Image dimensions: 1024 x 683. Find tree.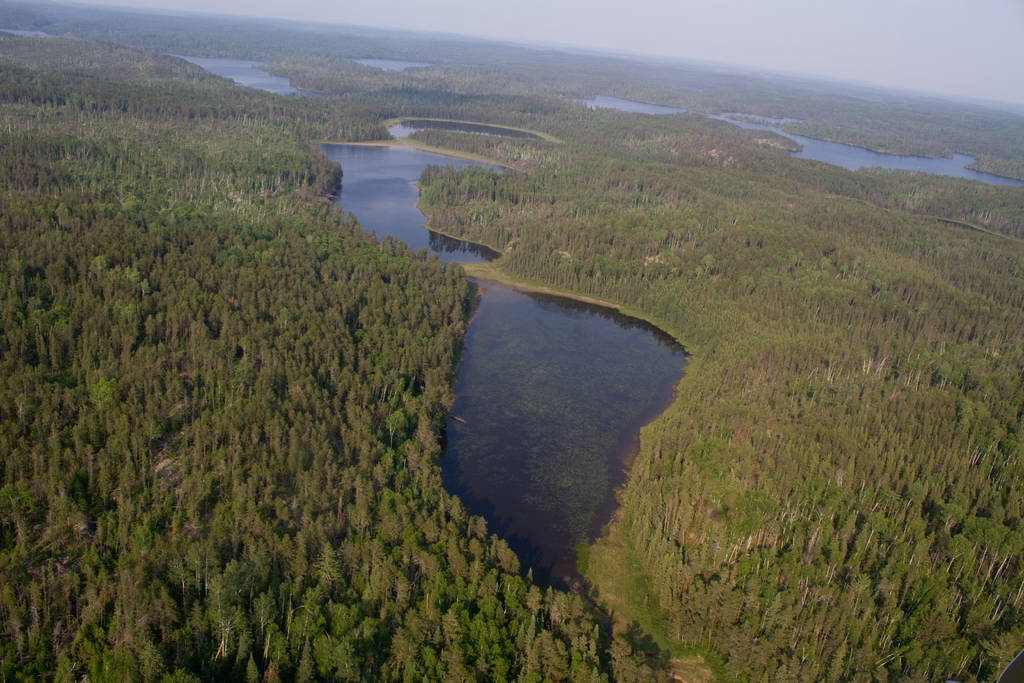
[left=526, top=630, right=570, bottom=682].
